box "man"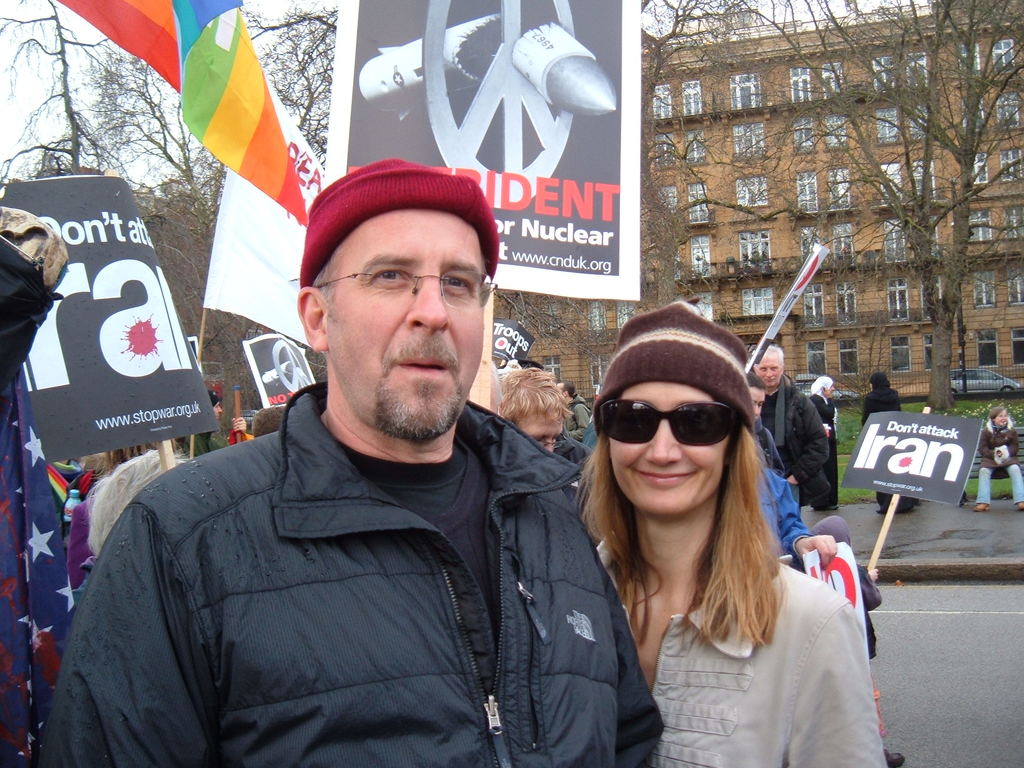
<bbox>178, 389, 251, 464</bbox>
